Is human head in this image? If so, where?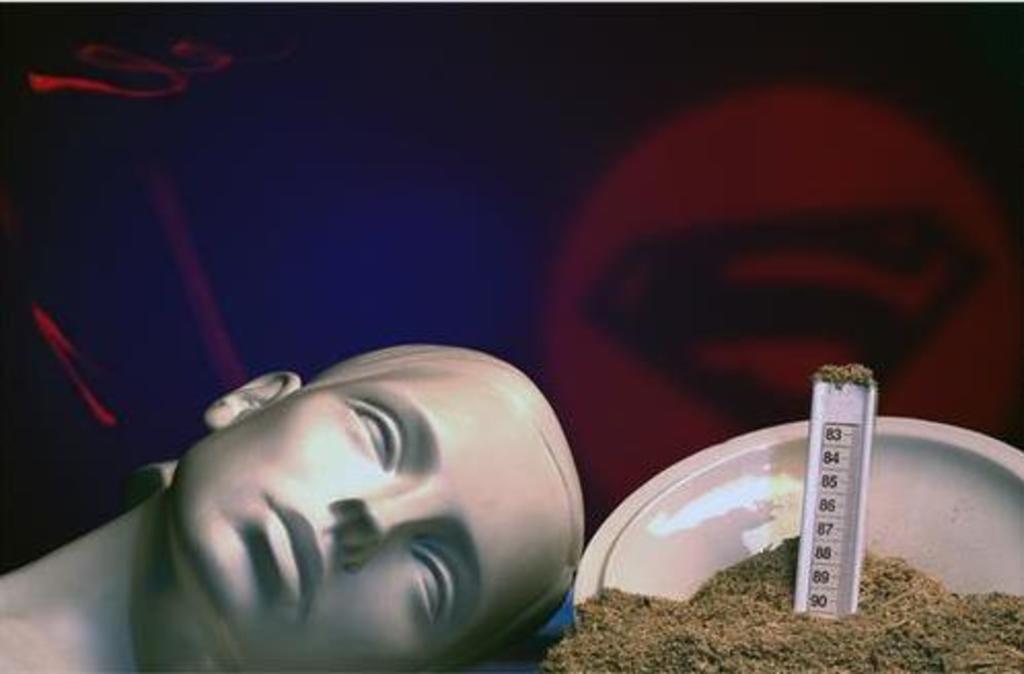
Yes, at <box>164,341,572,629</box>.
